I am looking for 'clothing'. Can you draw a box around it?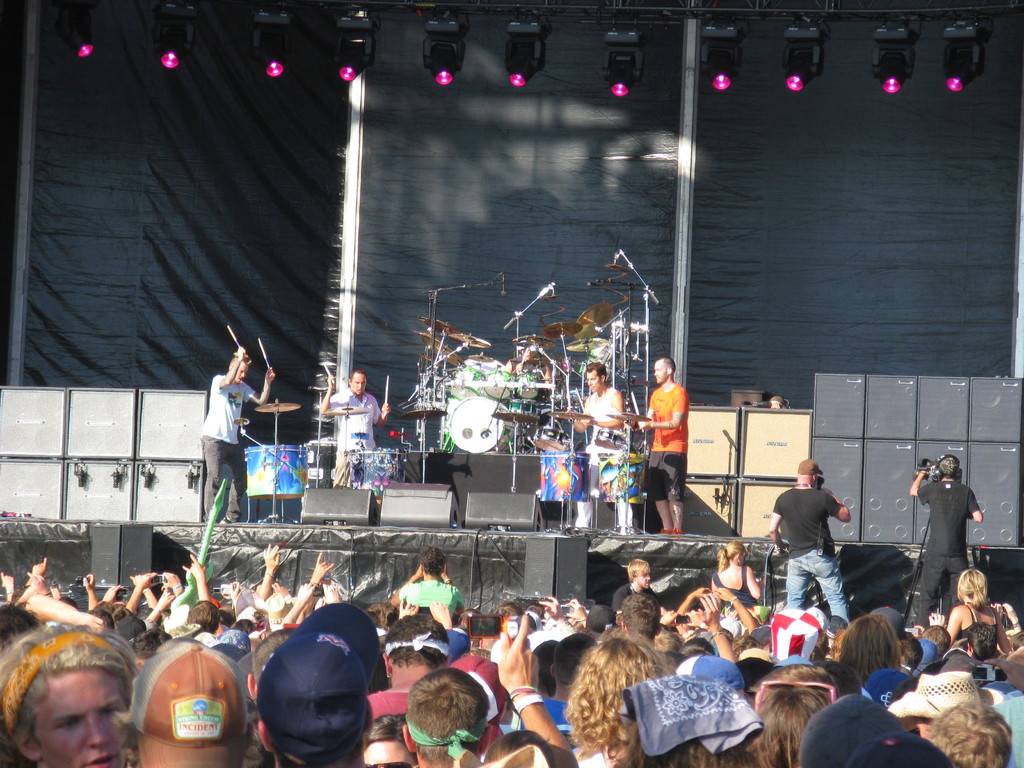
Sure, the bounding box is (left=445, top=630, right=473, bottom=667).
